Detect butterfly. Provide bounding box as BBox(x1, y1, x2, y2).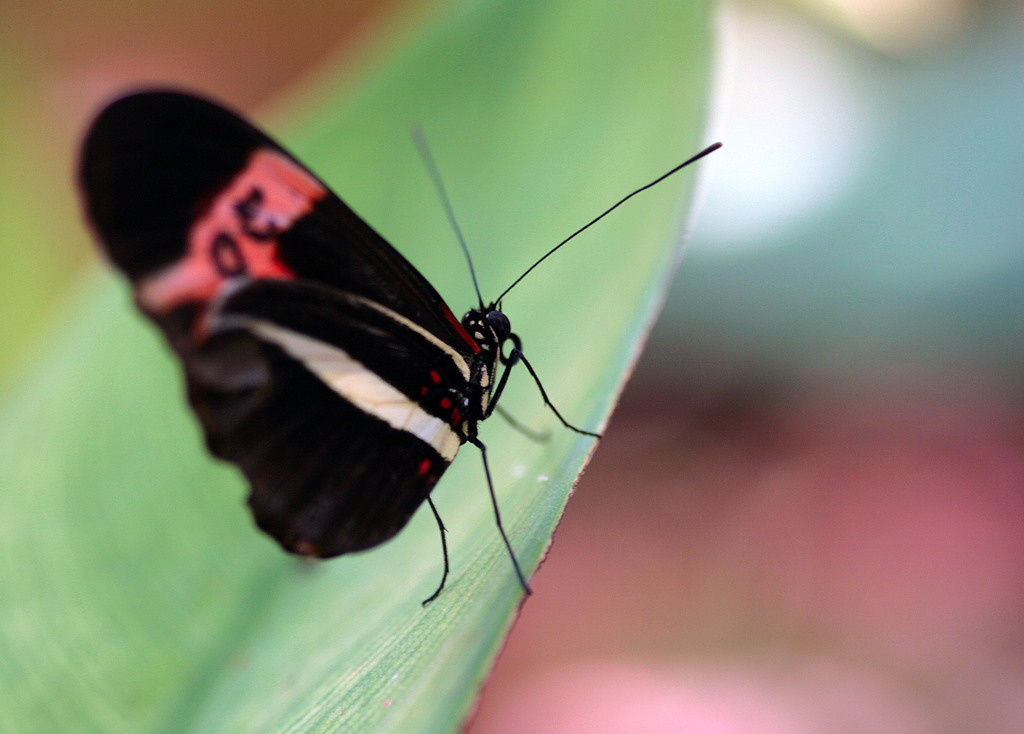
BBox(80, 76, 732, 623).
